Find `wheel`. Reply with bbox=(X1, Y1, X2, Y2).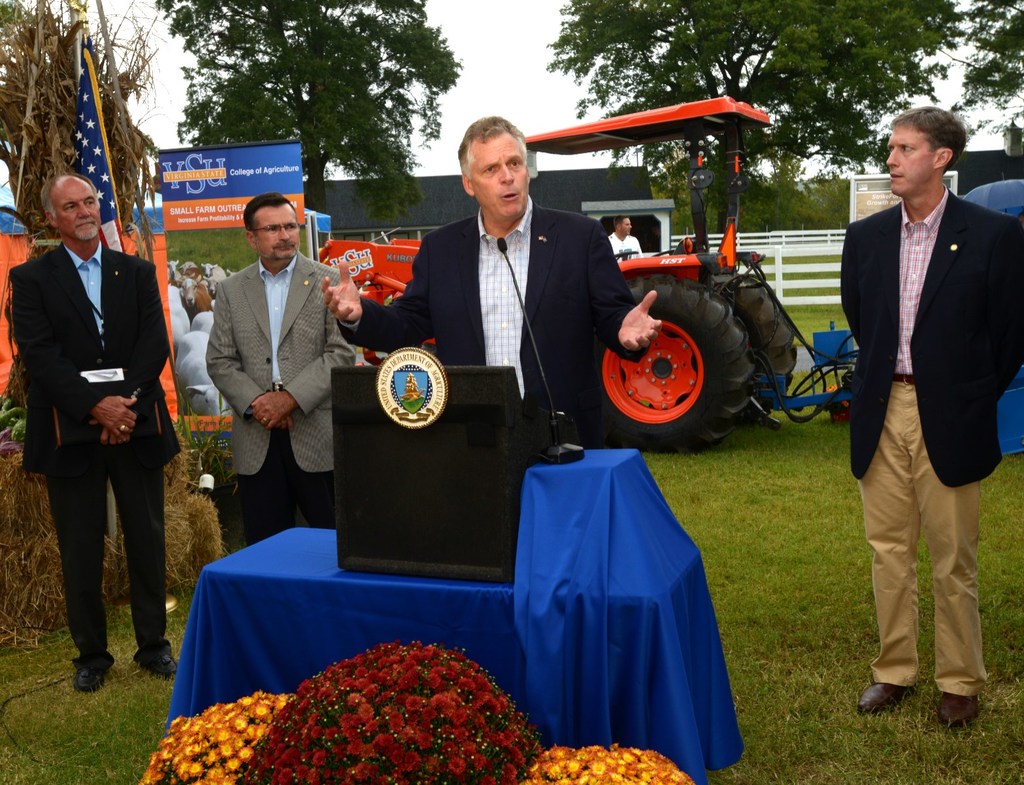
bbox=(600, 289, 748, 437).
